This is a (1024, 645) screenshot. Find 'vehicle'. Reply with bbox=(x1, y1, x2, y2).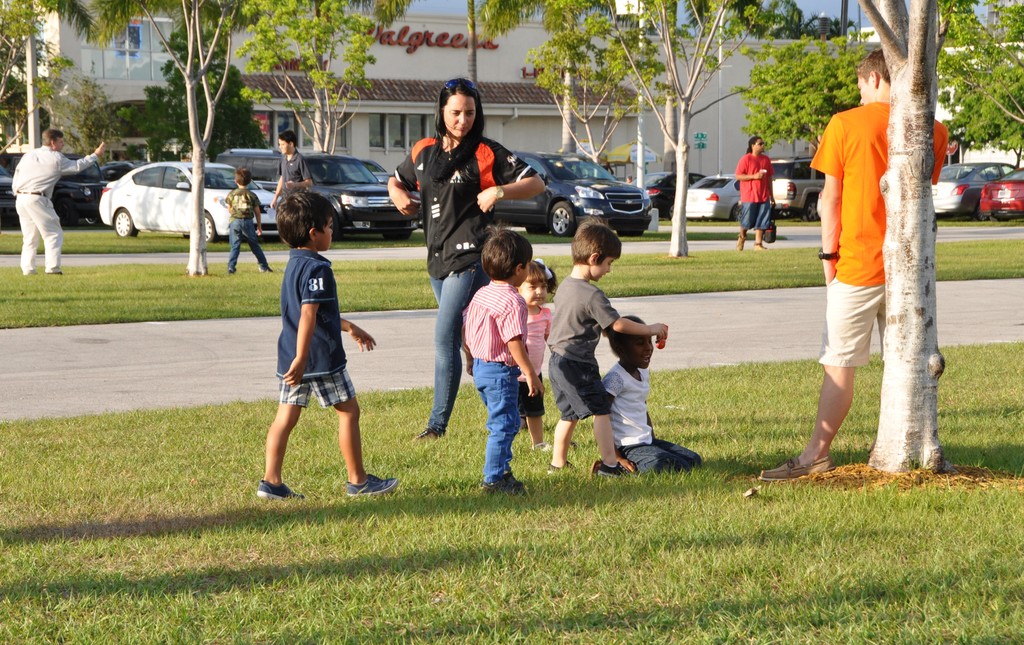
bbox=(98, 161, 283, 239).
